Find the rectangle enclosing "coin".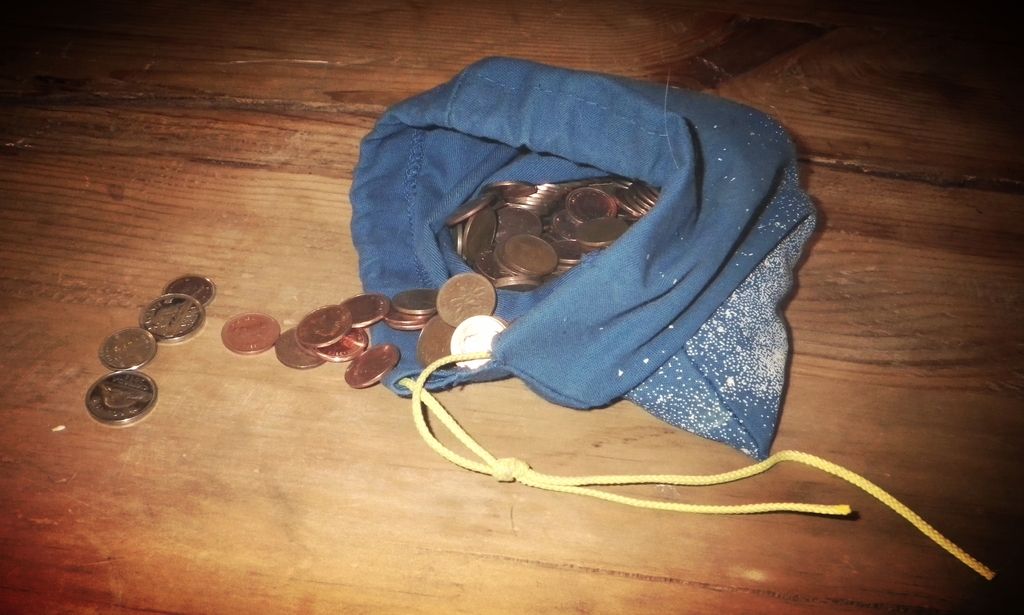
449 218 462 254.
